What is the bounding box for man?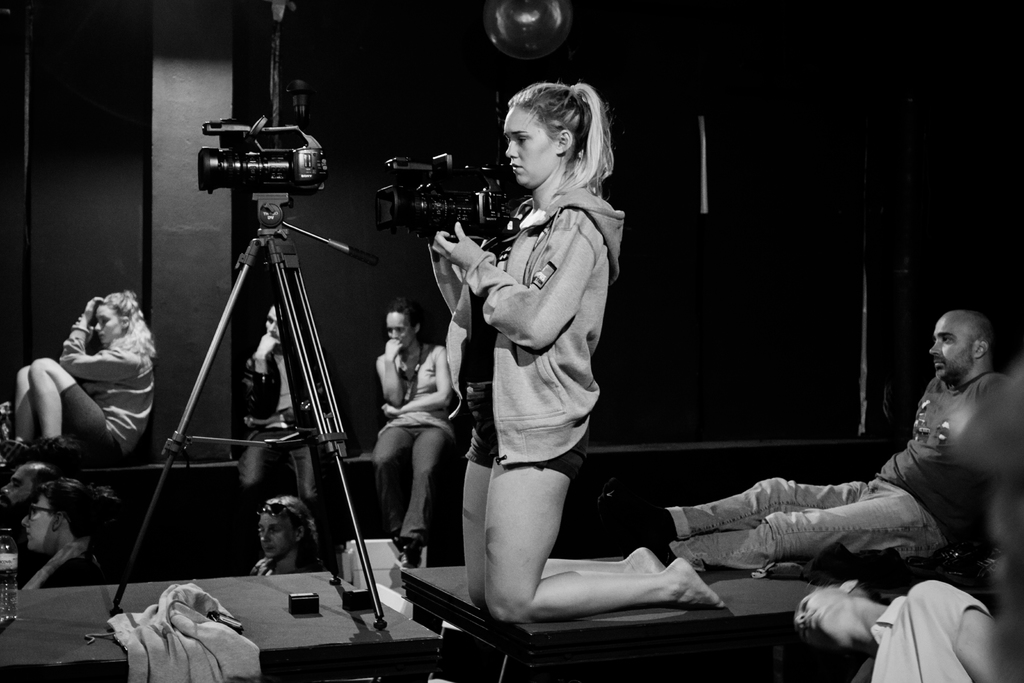
bbox=(599, 316, 1017, 566).
